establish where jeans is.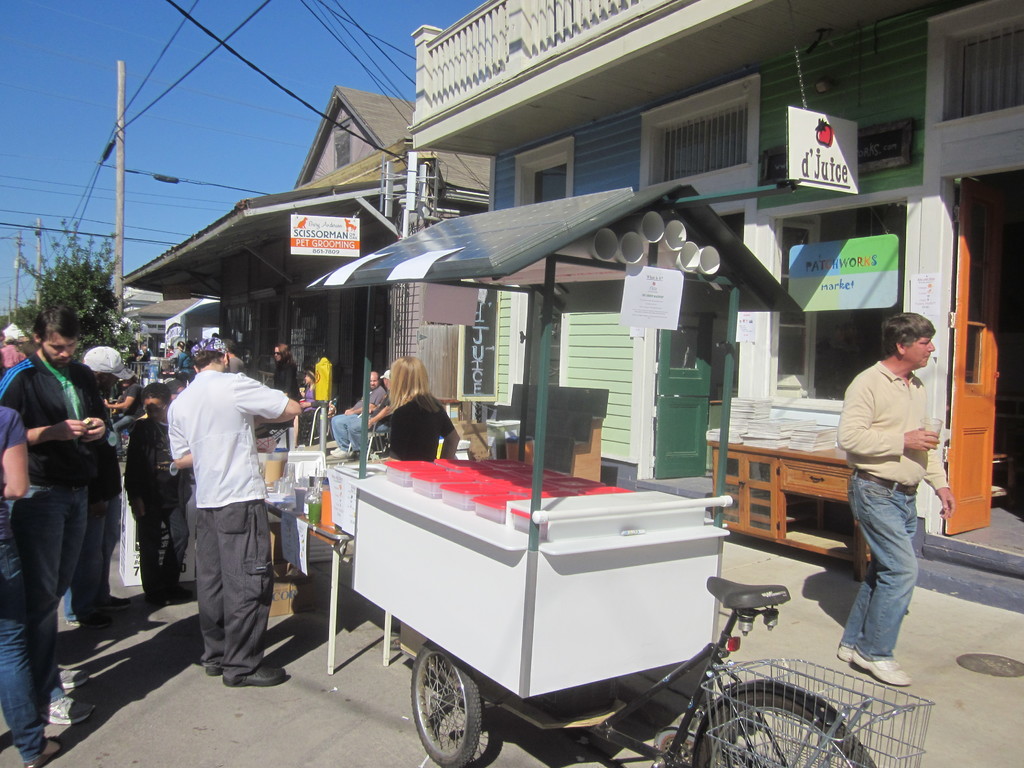
Established at 86, 492, 124, 618.
